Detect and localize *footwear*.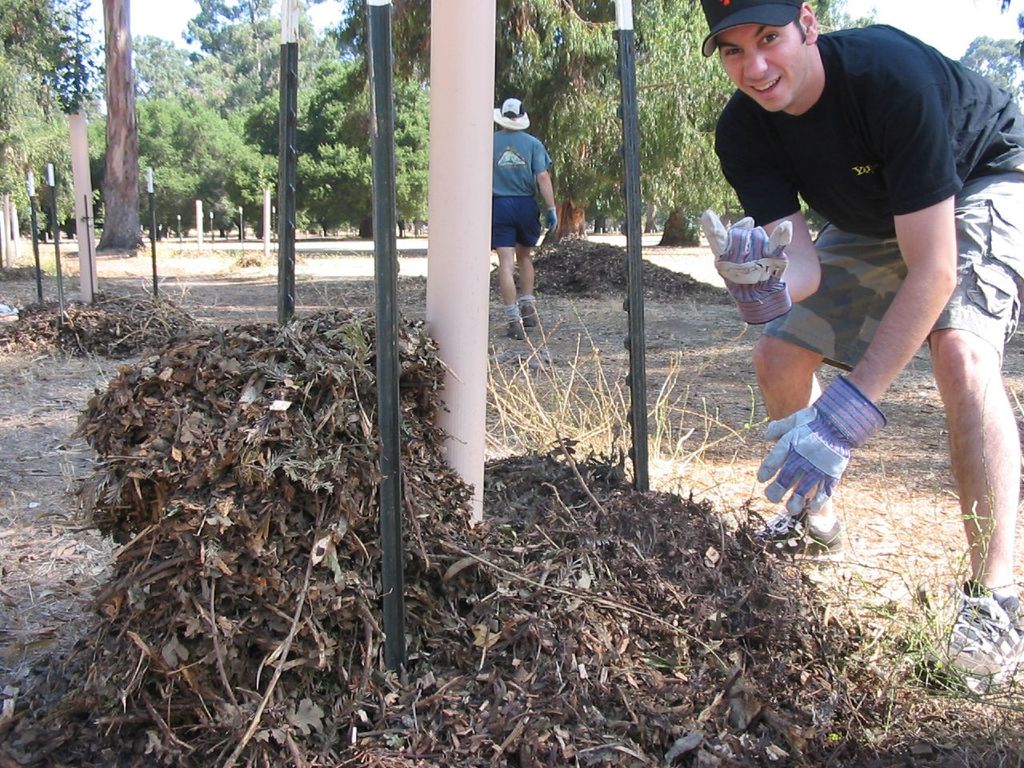
Localized at region(934, 582, 1023, 686).
